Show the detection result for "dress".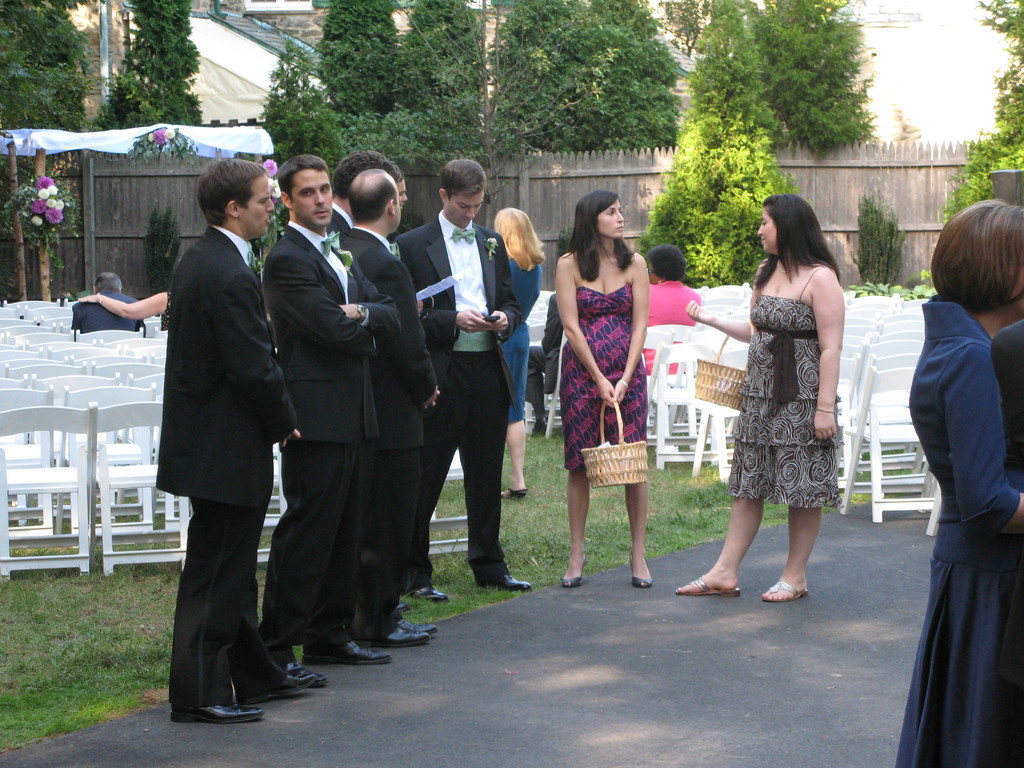
<region>732, 292, 845, 515</region>.
